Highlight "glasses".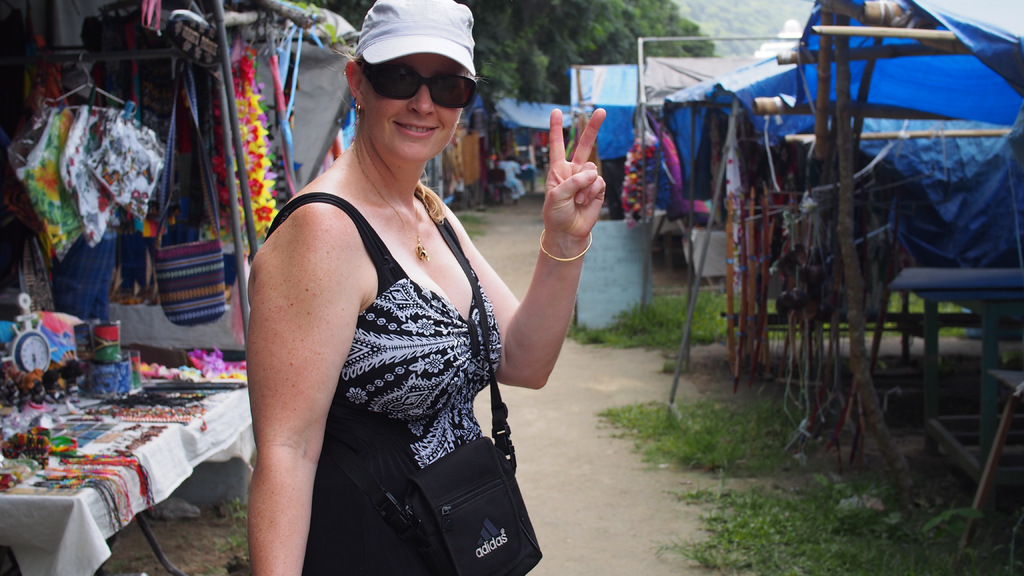
Highlighted region: (367, 58, 482, 99).
